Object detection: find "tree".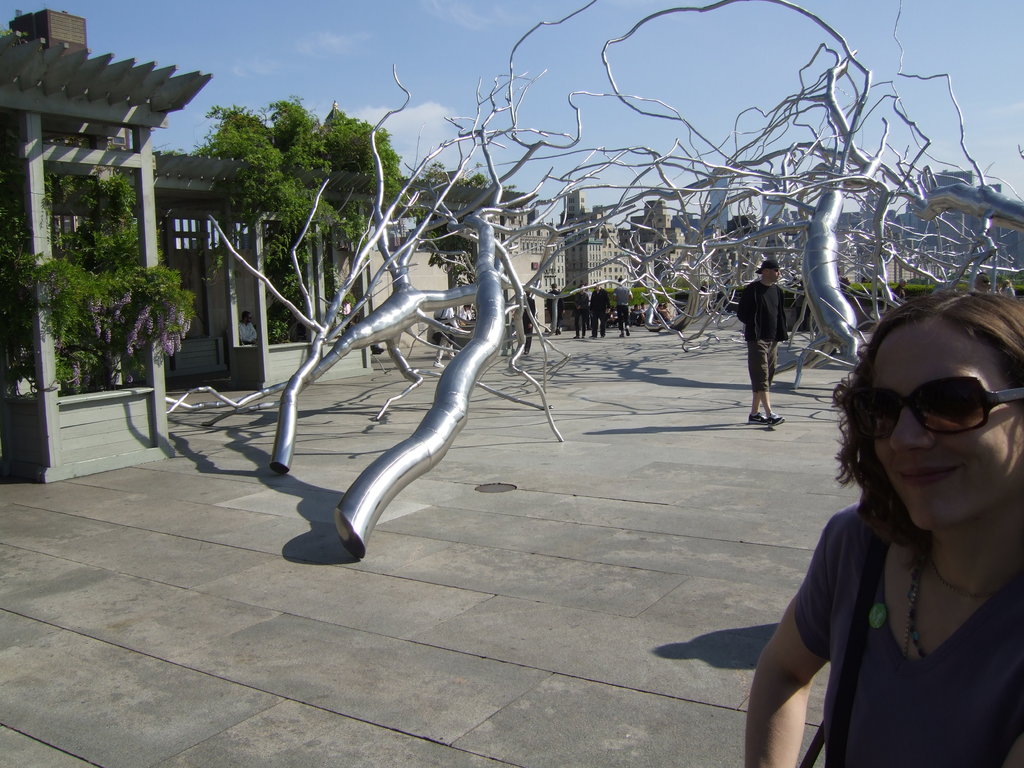
204 91 408 345.
